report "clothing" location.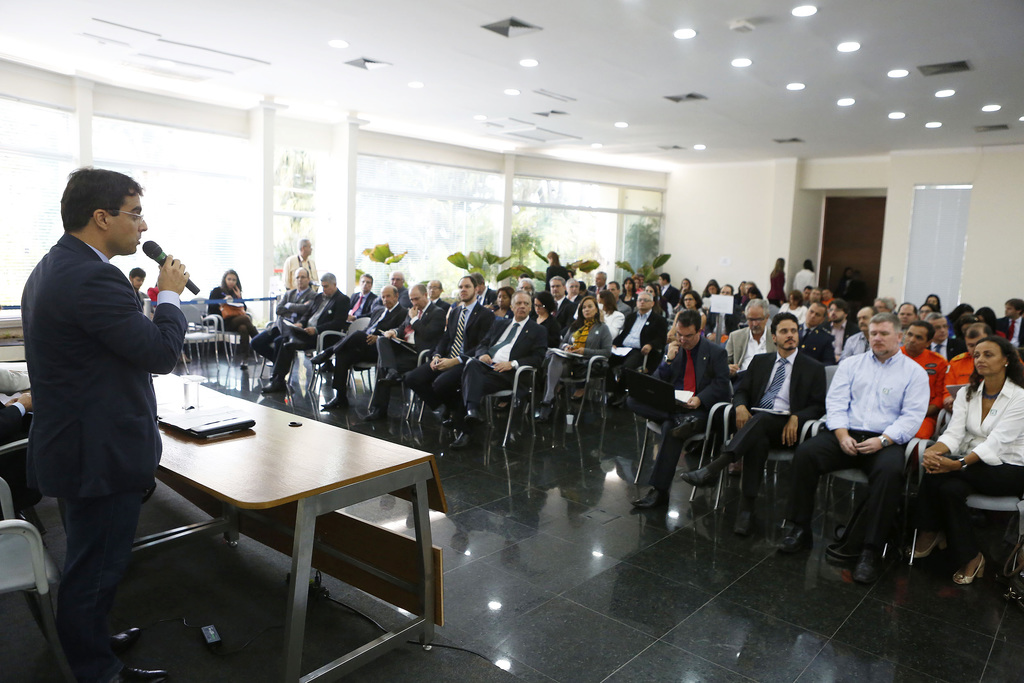
Report: <region>820, 318, 861, 354</region>.
